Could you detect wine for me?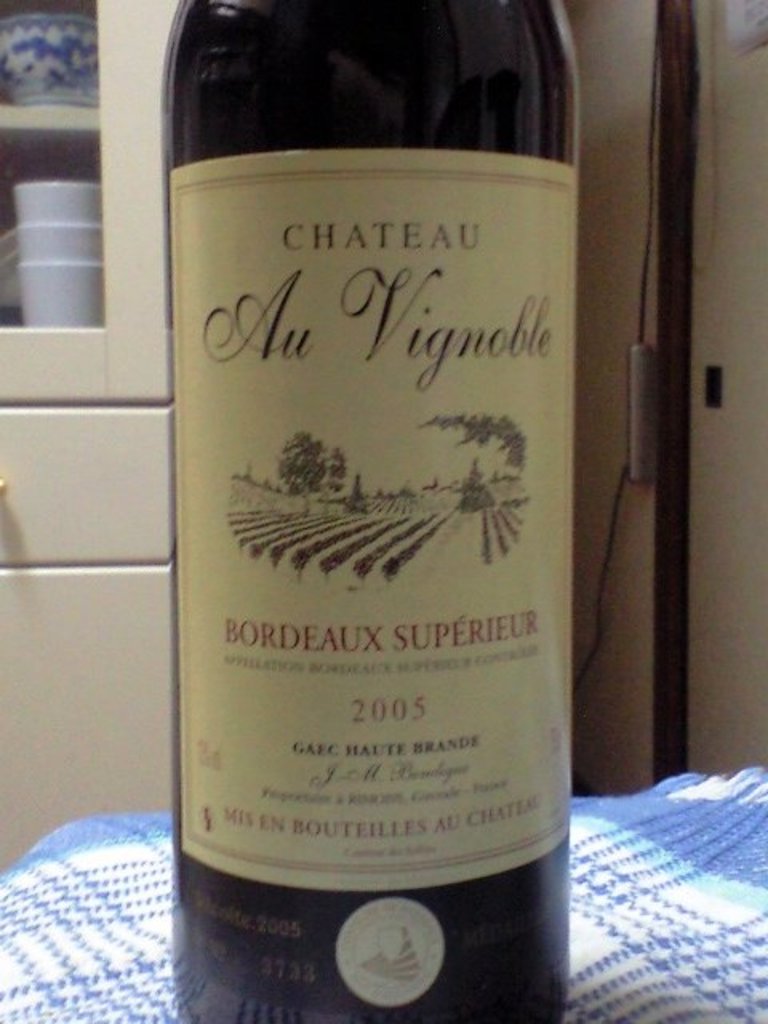
Detection result: l=166, t=0, r=571, b=1022.
